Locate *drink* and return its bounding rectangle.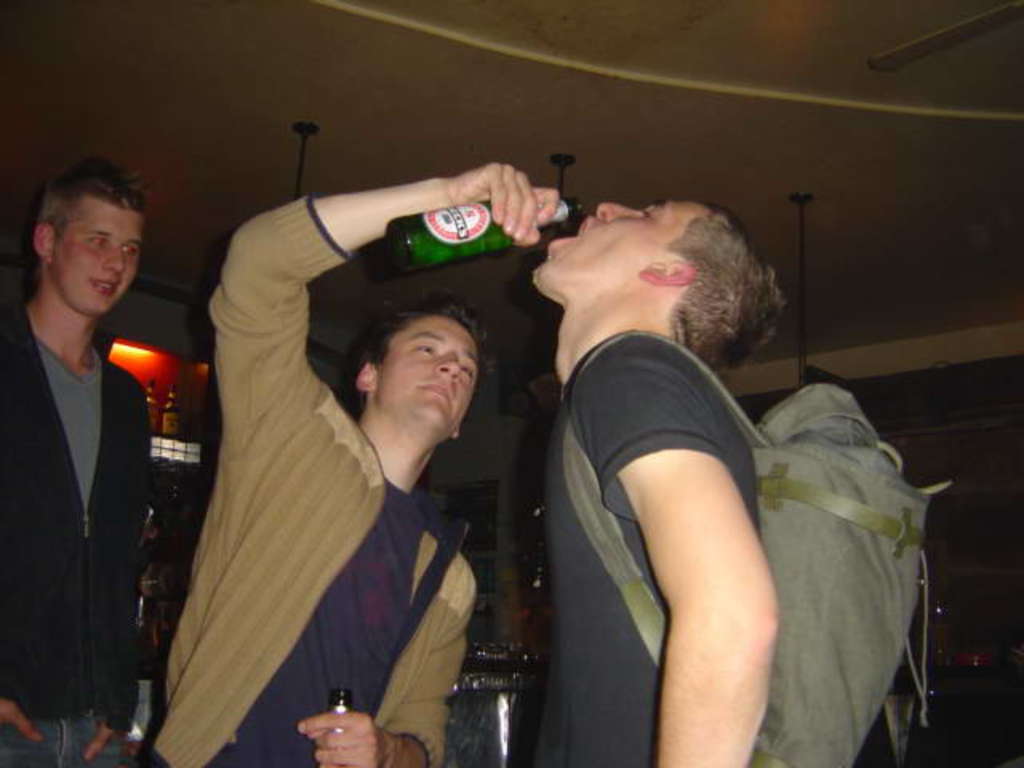
bbox=(384, 202, 587, 274).
